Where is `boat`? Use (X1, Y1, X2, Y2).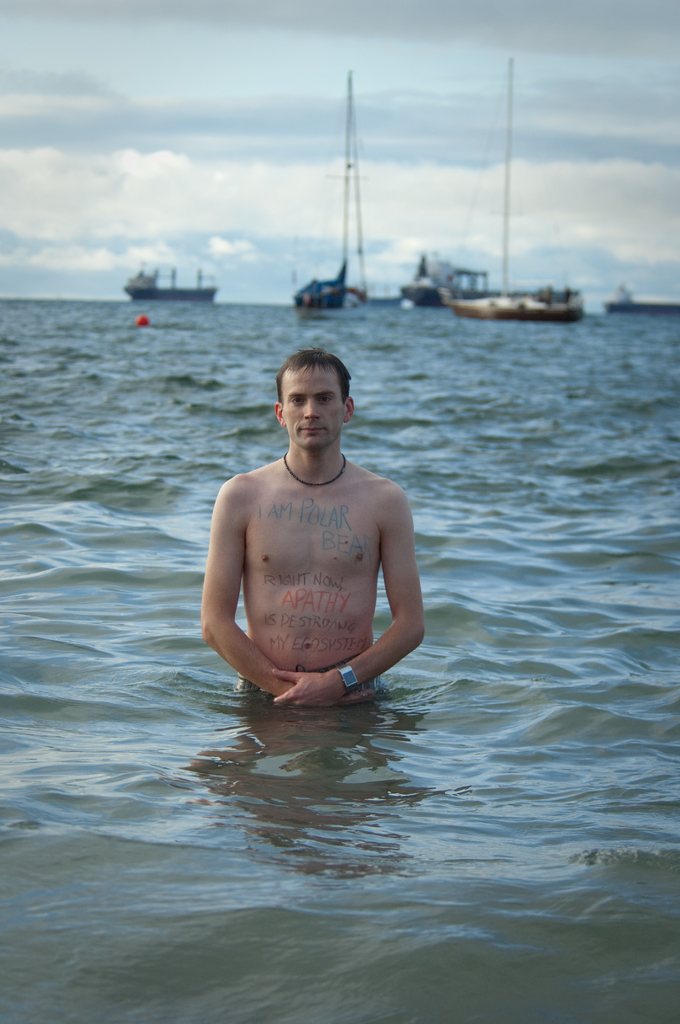
(441, 68, 588, 331).
